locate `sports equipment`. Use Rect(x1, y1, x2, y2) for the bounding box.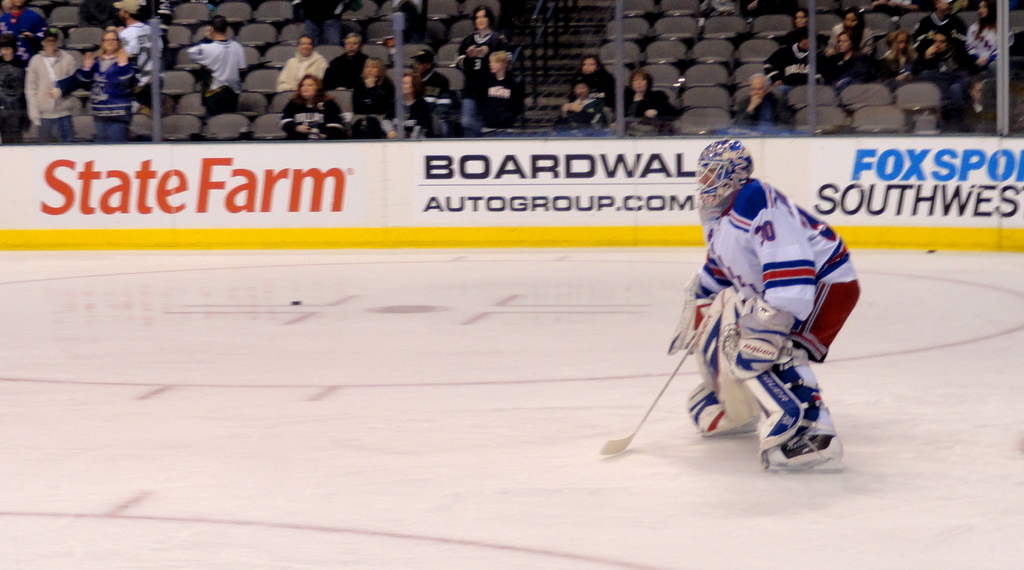
Rect(605, 310, 719, 462).
